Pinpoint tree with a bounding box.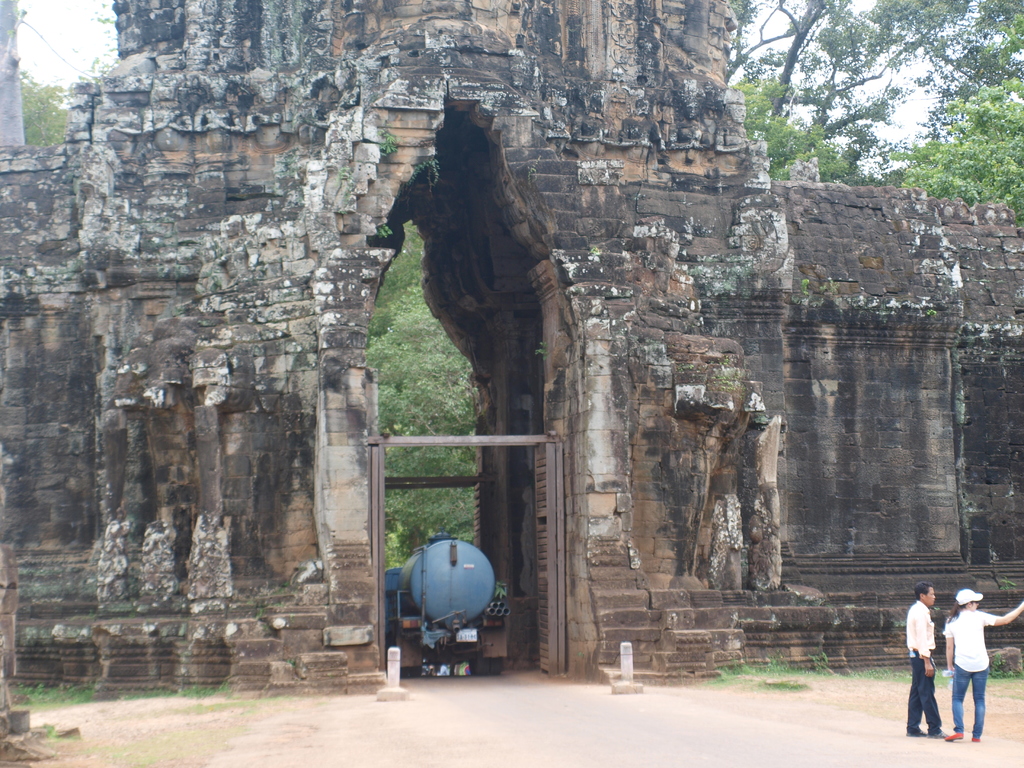
<region>893, 72, 1023, 219</region>.
